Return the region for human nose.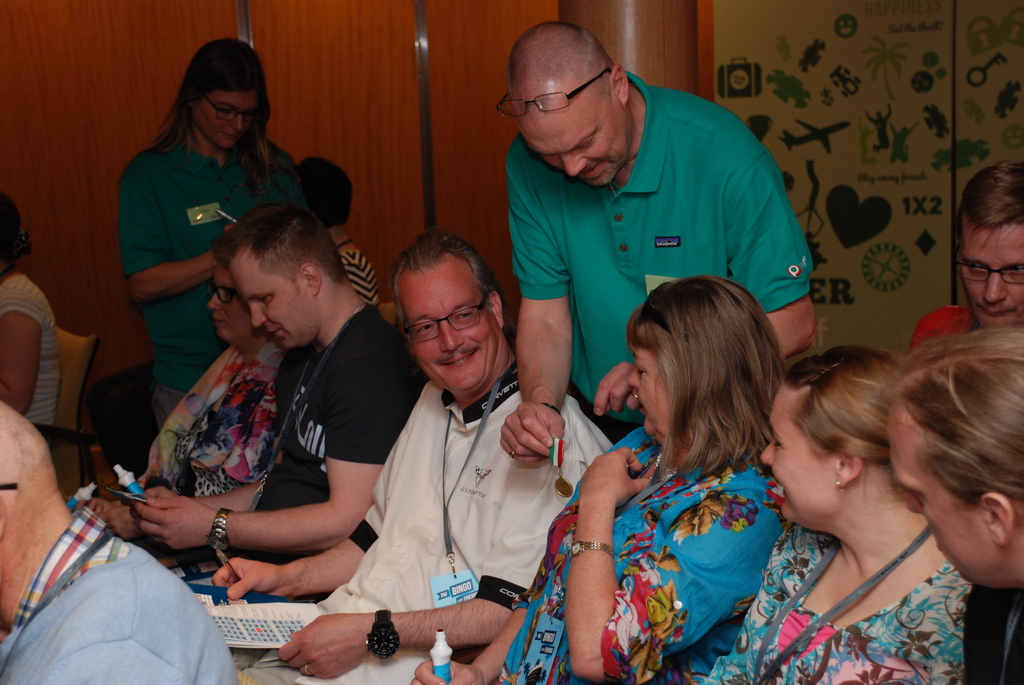
crop(437, 322, 467, 349).
